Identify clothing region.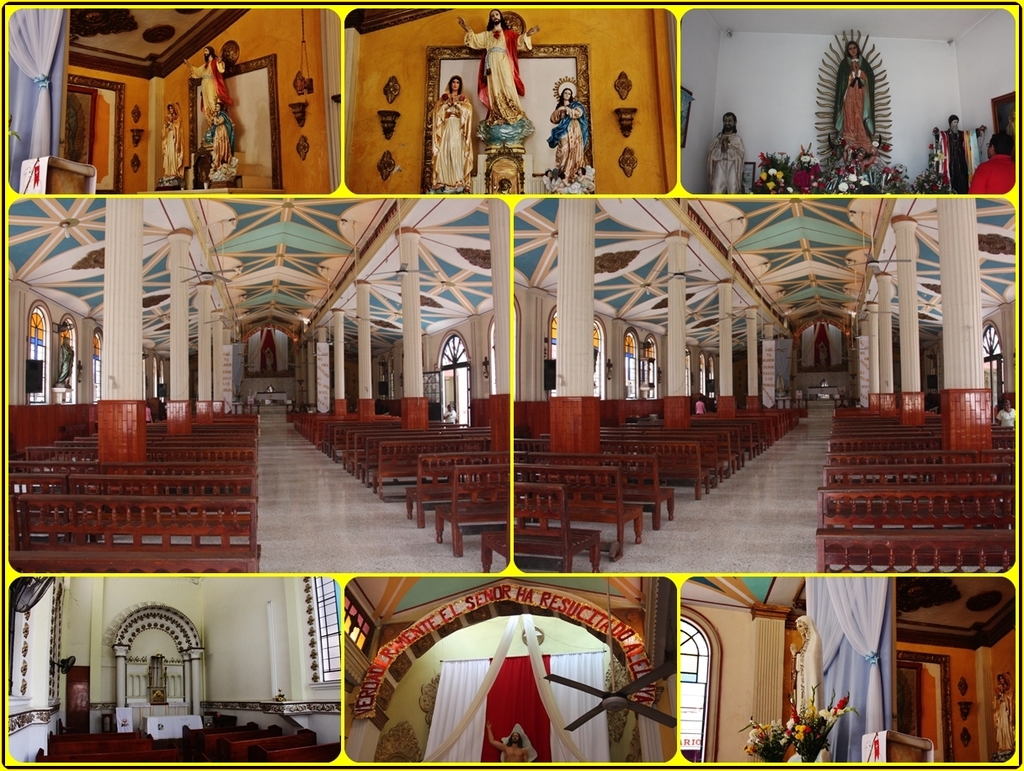
Region: [x1=994, y1=408, x2=1018, y2=427].
